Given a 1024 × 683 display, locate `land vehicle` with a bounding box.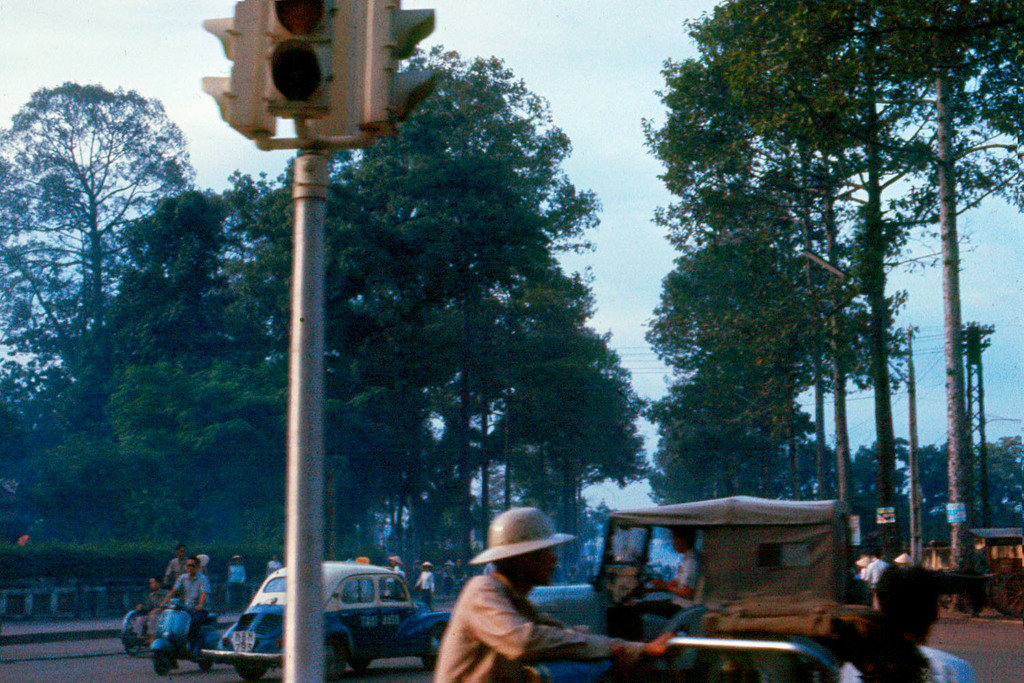
Located: (201,559,443,682).
